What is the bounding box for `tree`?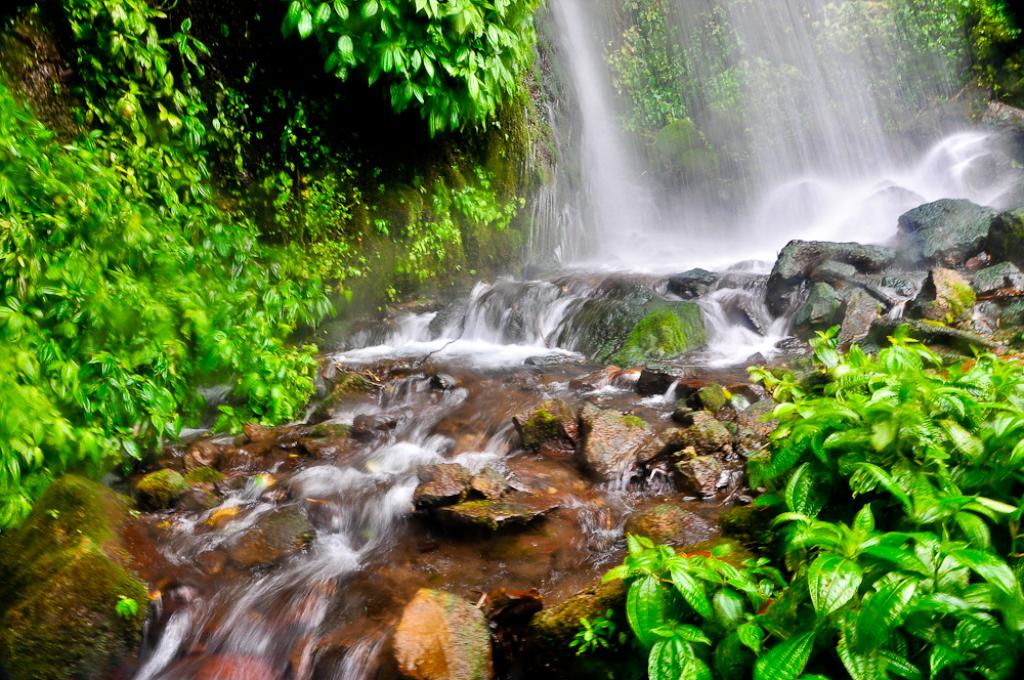
[x1=0, y1=0, x2=368, y2=553].
